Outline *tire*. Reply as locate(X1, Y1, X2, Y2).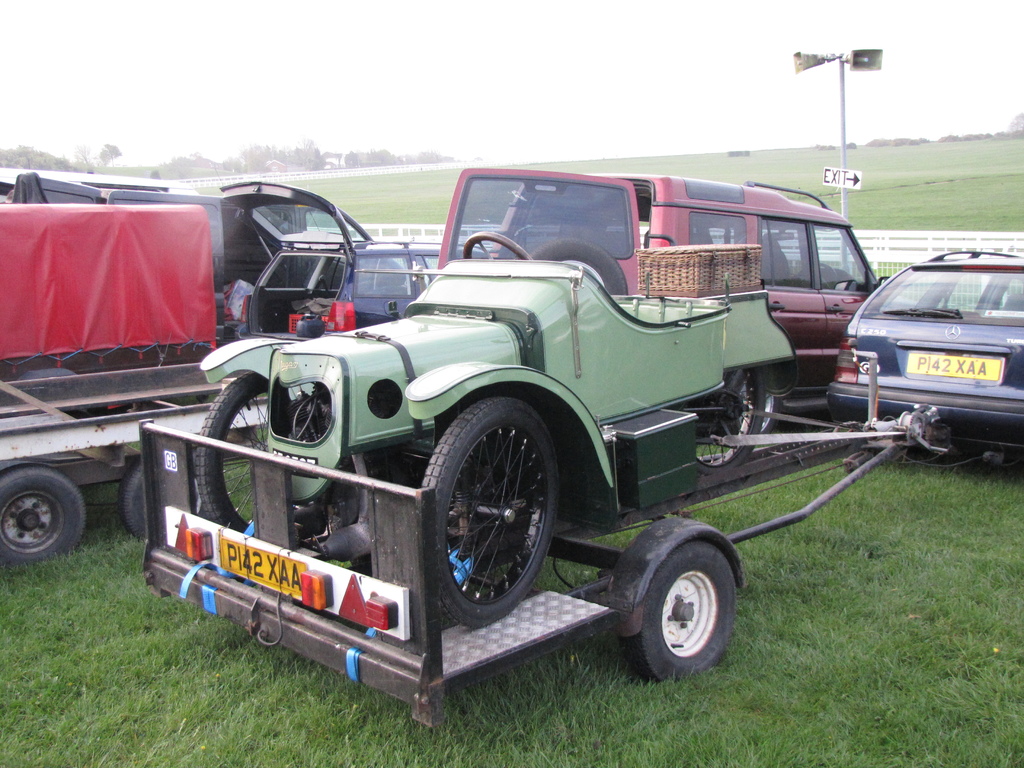
locate(422, 397, 557, 630).
